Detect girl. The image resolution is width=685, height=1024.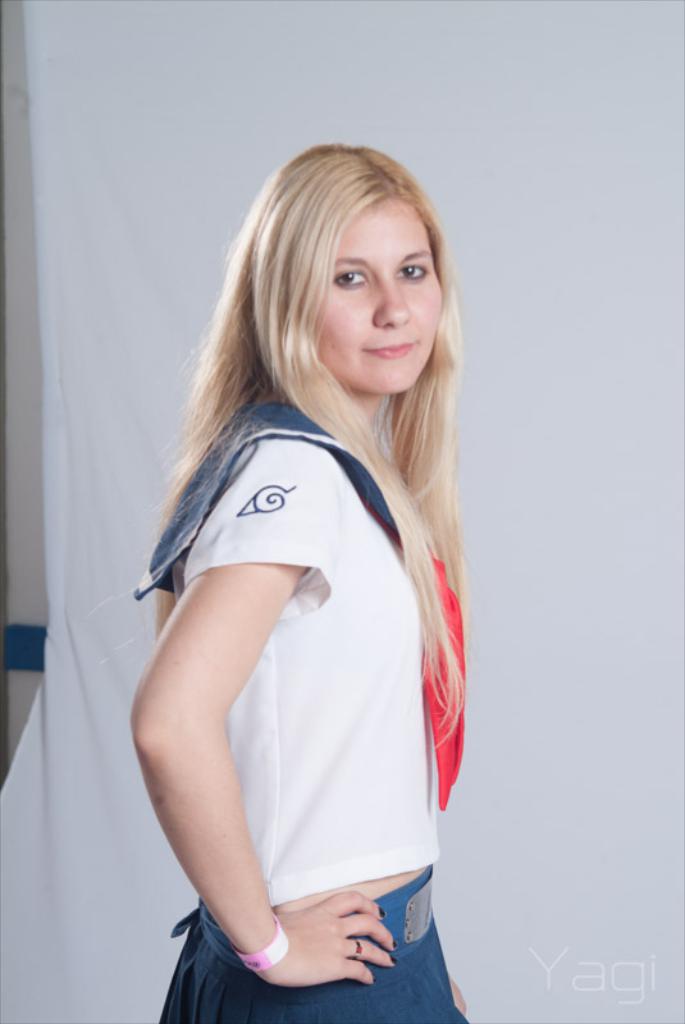
(134, 140, 496, 1020).
